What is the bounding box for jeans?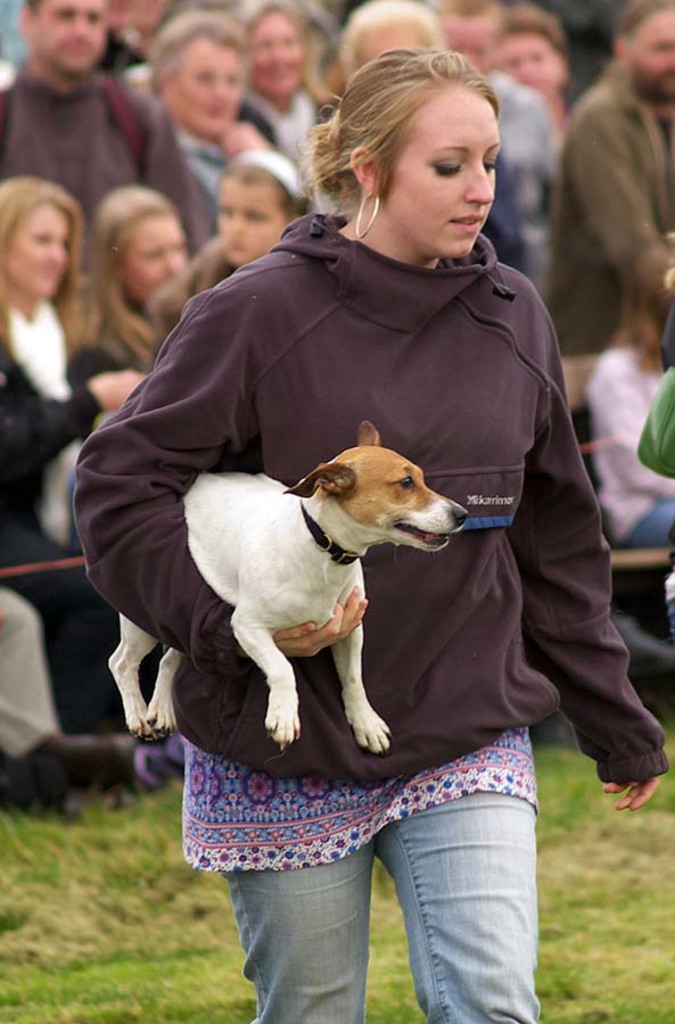
[206,760,567,1019].
